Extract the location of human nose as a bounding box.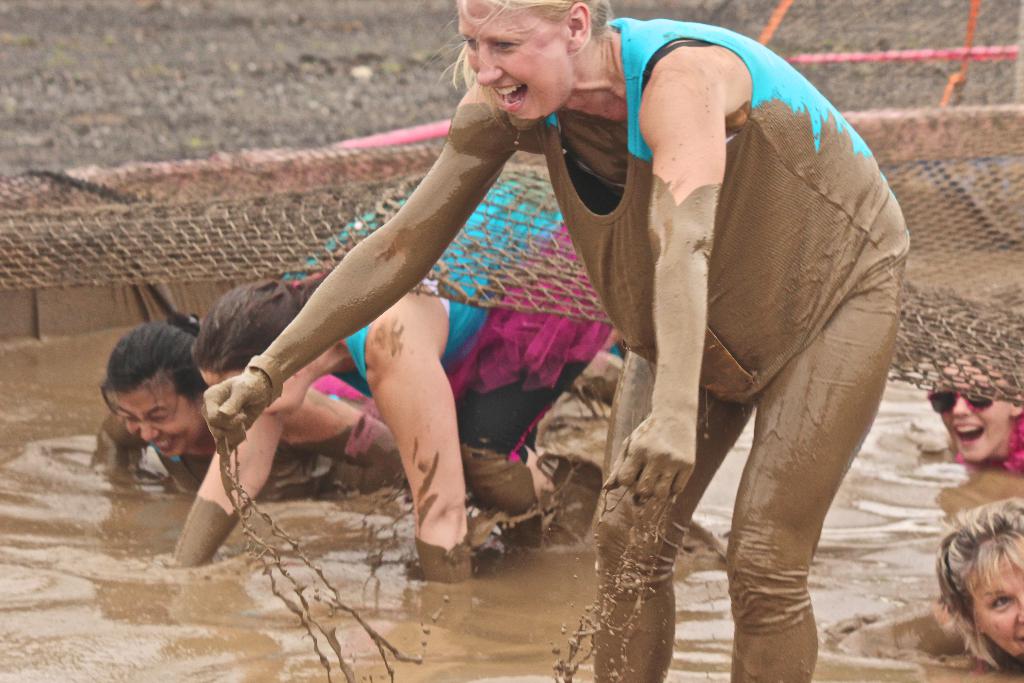
<region>139, 415, 161, 441</region>.
